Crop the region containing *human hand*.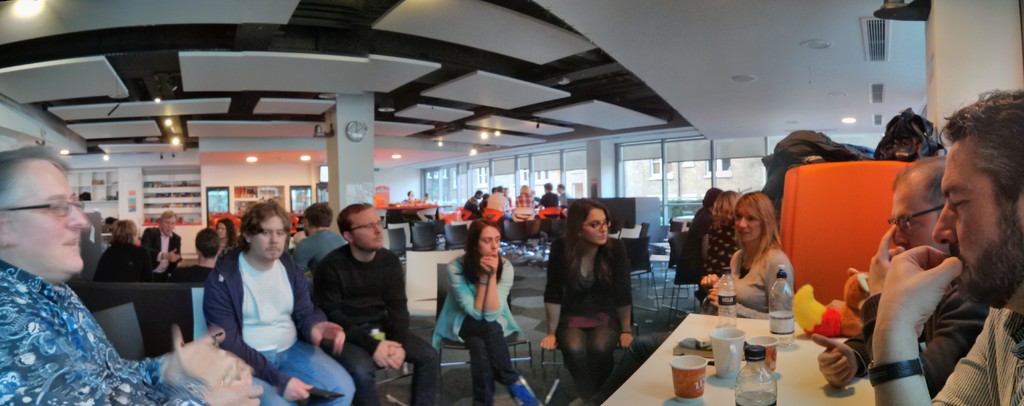
Crop region: 810/333/856/389.
